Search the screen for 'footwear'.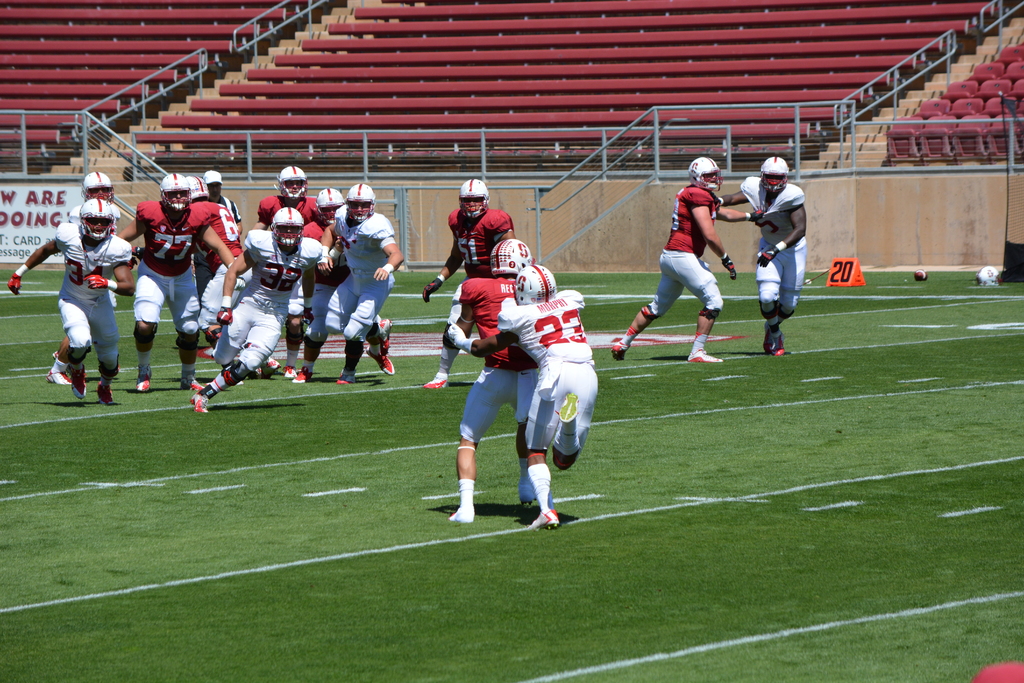
Found at 134/372/154/397.
